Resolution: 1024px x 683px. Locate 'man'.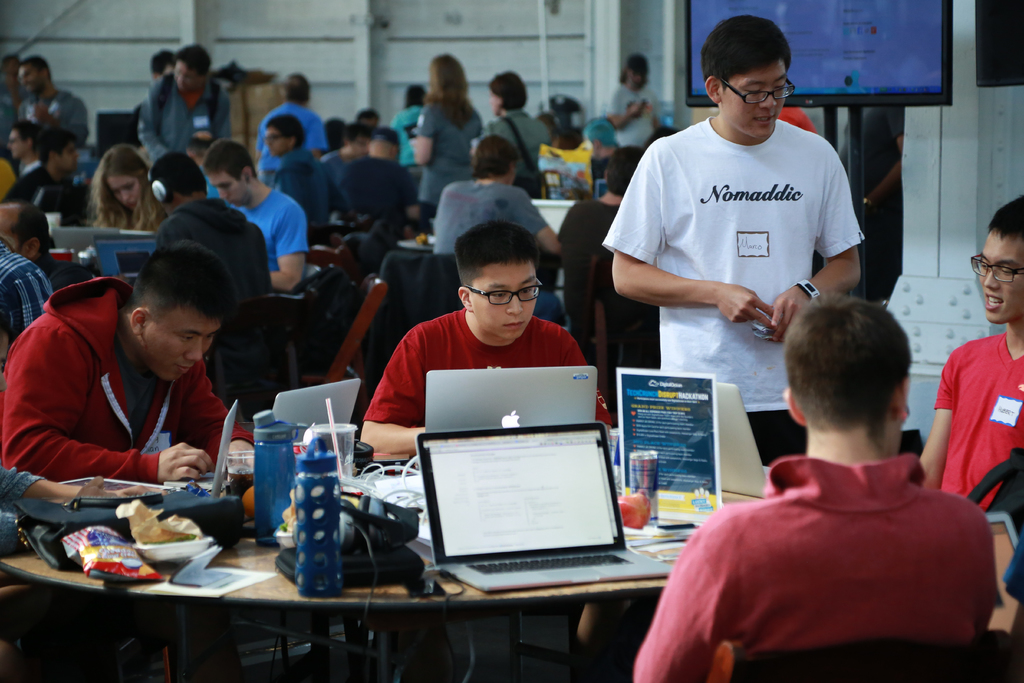
detection(334, 128, 414, 215).
